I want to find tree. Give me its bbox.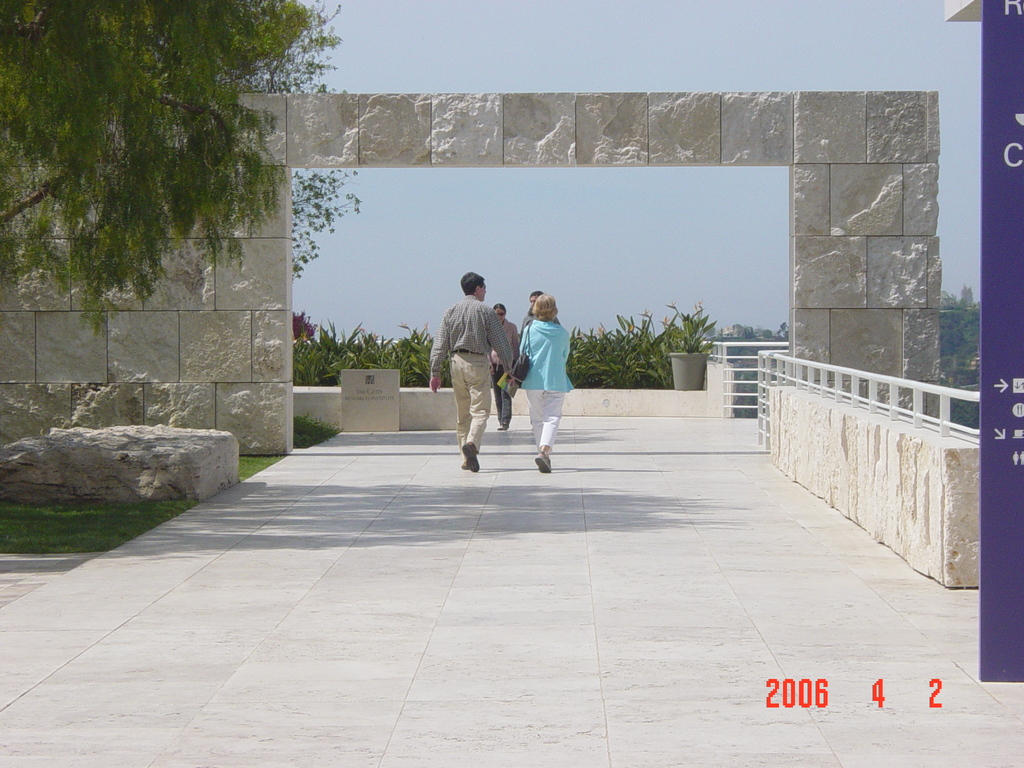
bbox=(742, 323, 755, 339).
